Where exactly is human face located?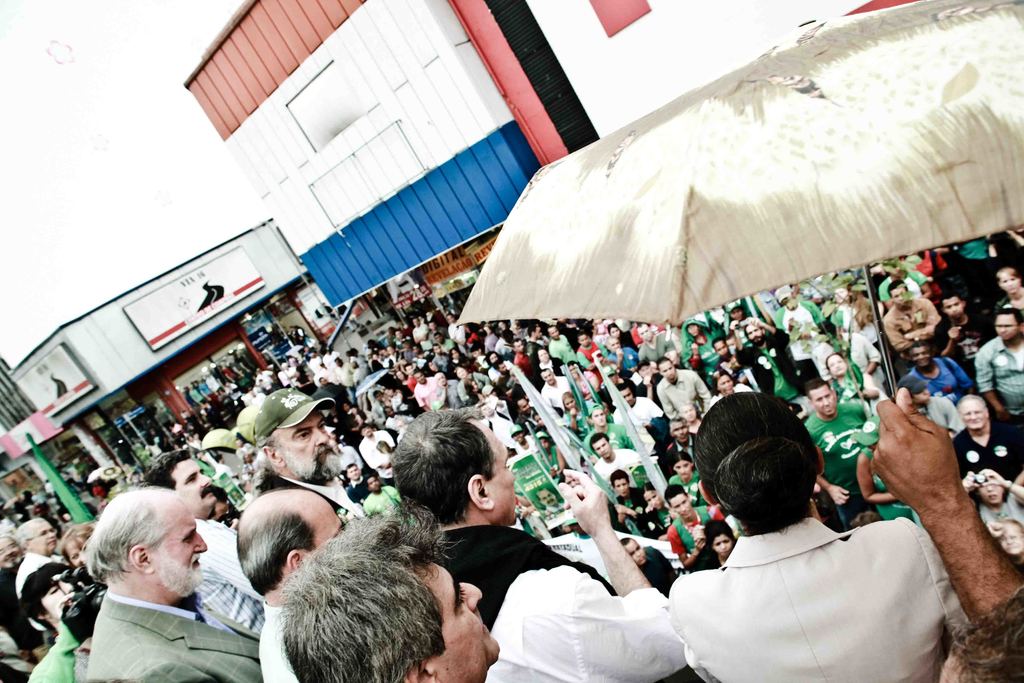
Its bounding box is locate(485, 422, 516, 527).
